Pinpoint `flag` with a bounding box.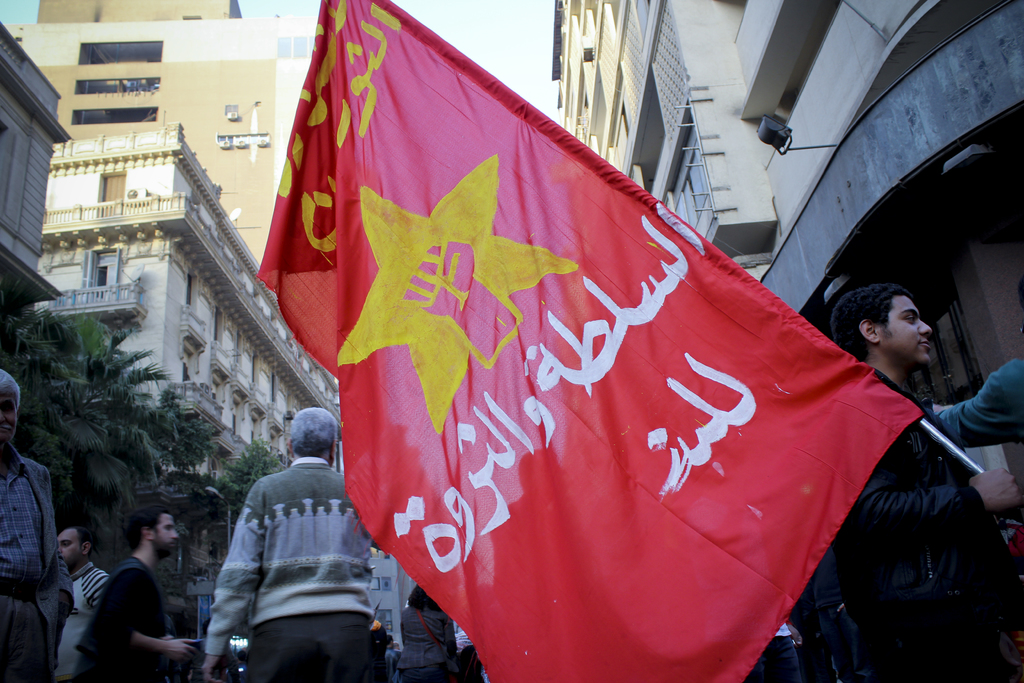
box(280, 12, 927, 667).
